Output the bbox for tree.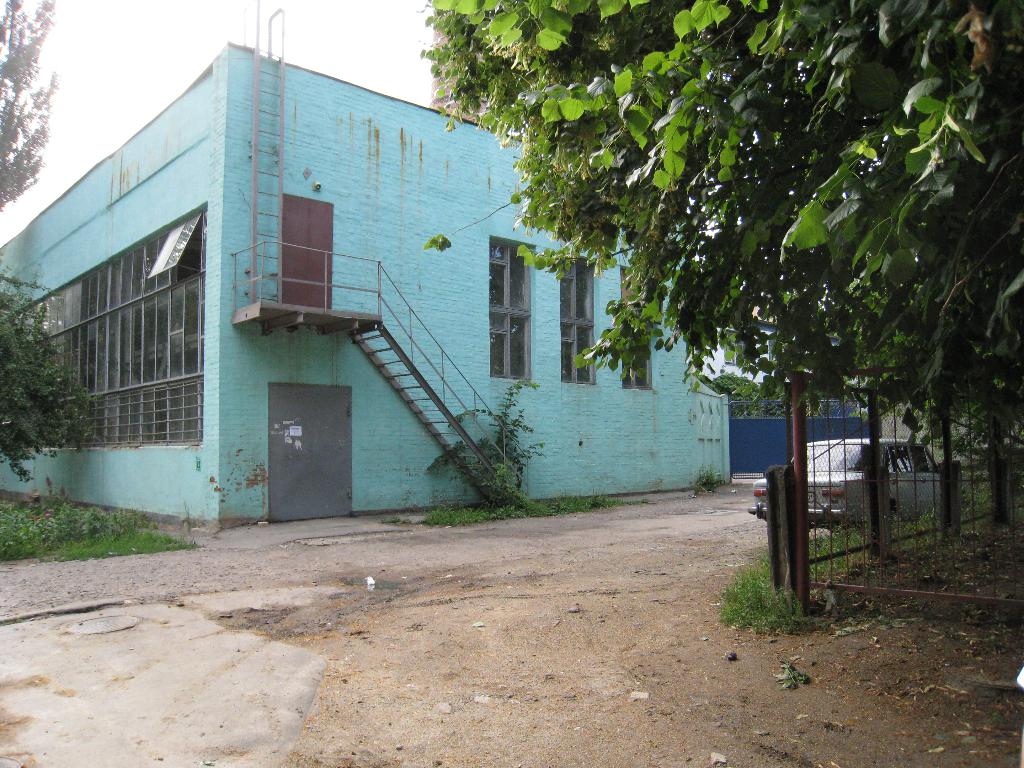
0, 0, 58, 206.
